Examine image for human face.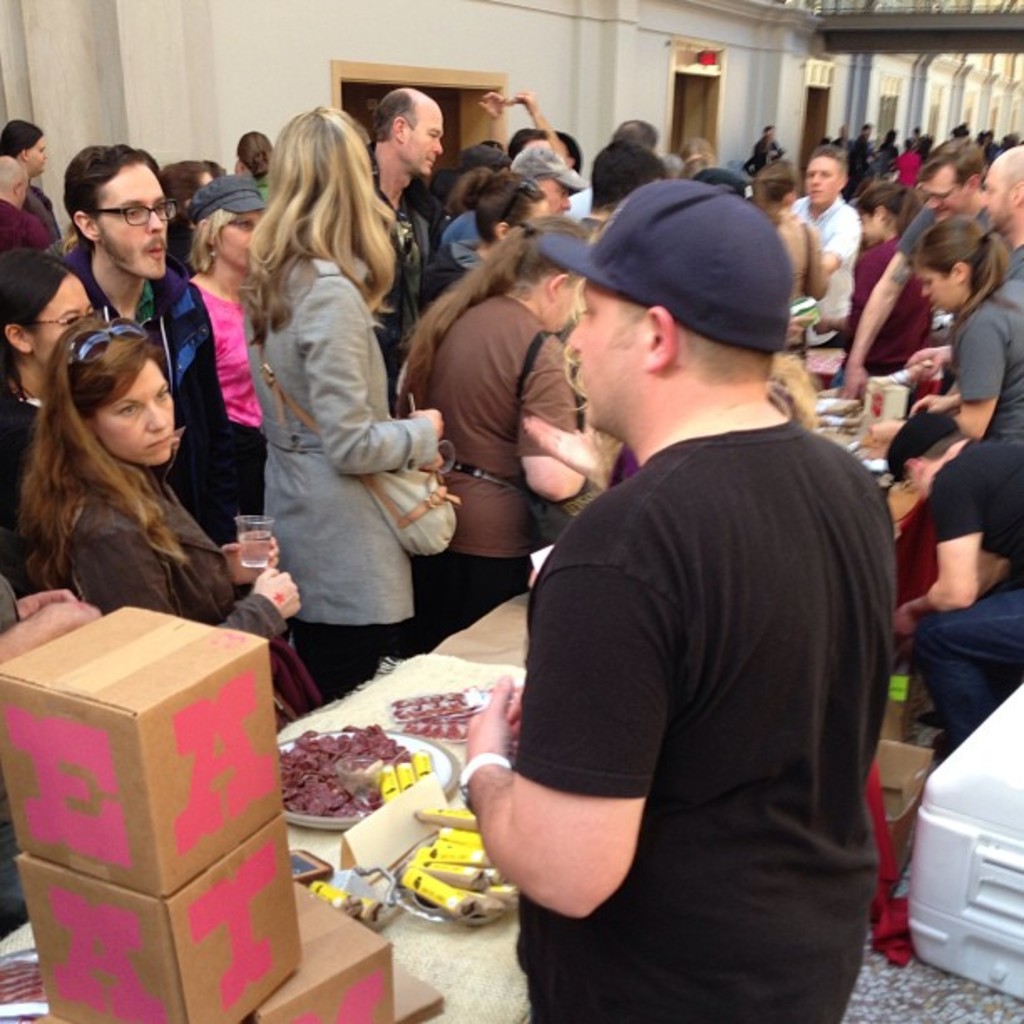
Examination result: box(569, 281, 649, 430).
